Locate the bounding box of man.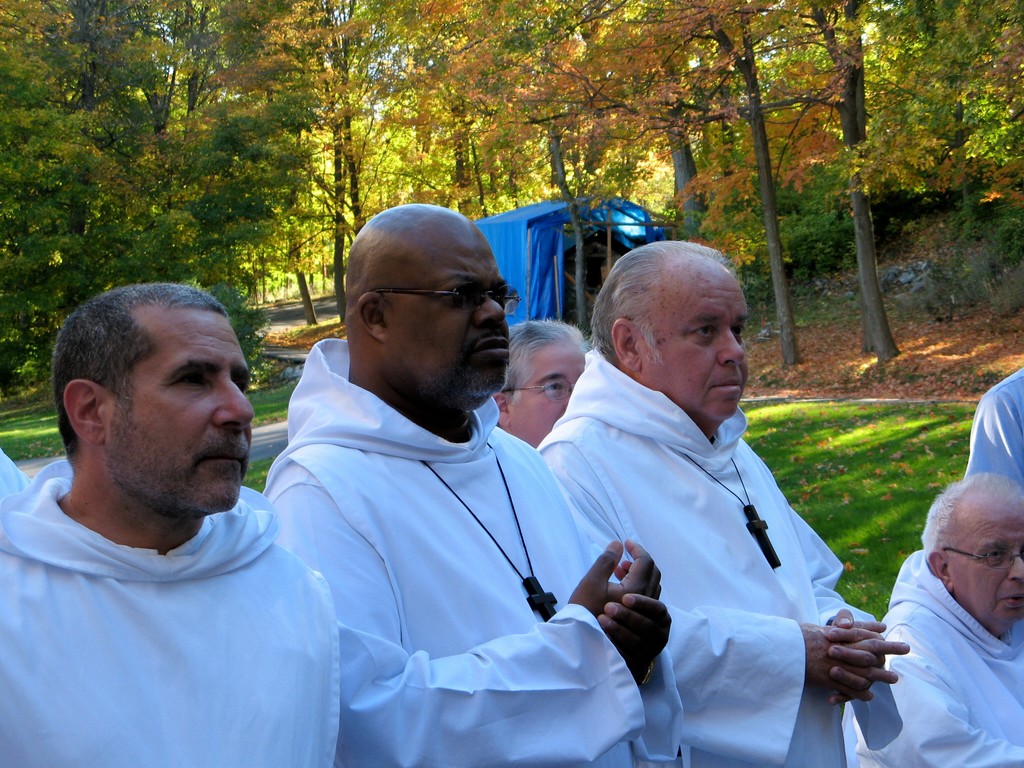
Bounding box: (x1=492, y1=317, x2=599, y2=451).
